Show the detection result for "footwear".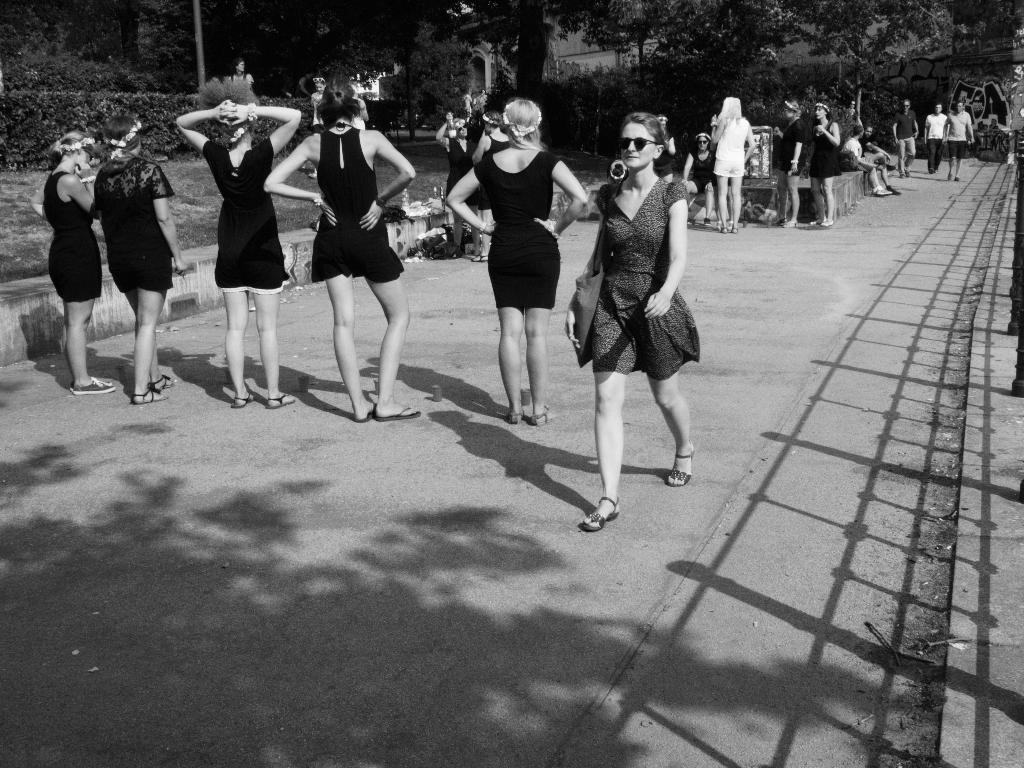
150, 373, 184, 389.
